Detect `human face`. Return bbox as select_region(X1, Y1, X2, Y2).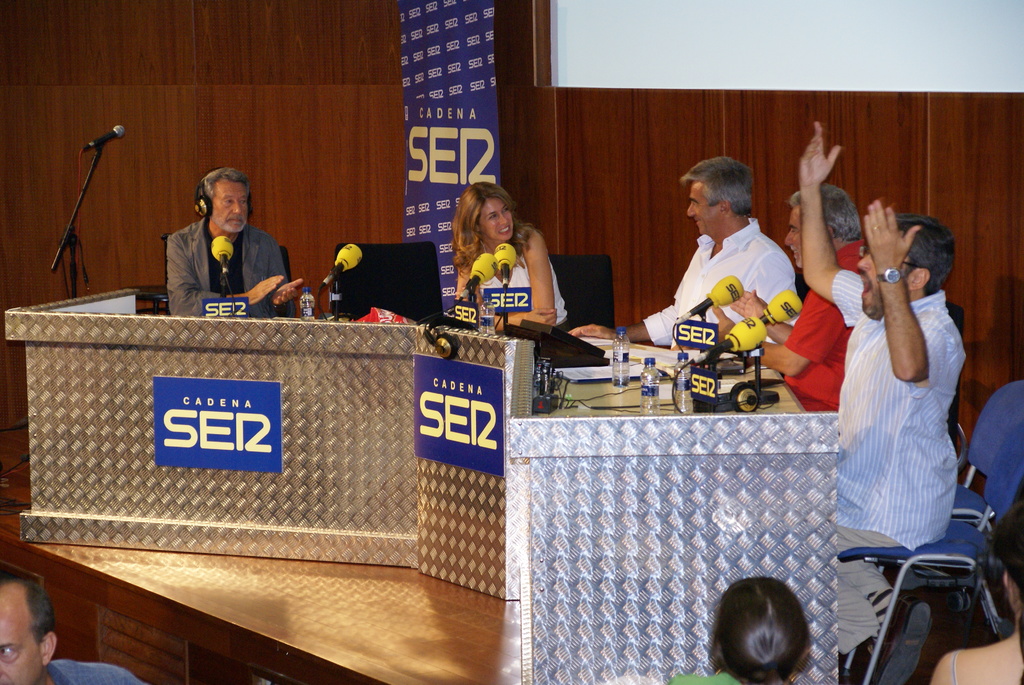
select_region(684, 180, 726, 239).
